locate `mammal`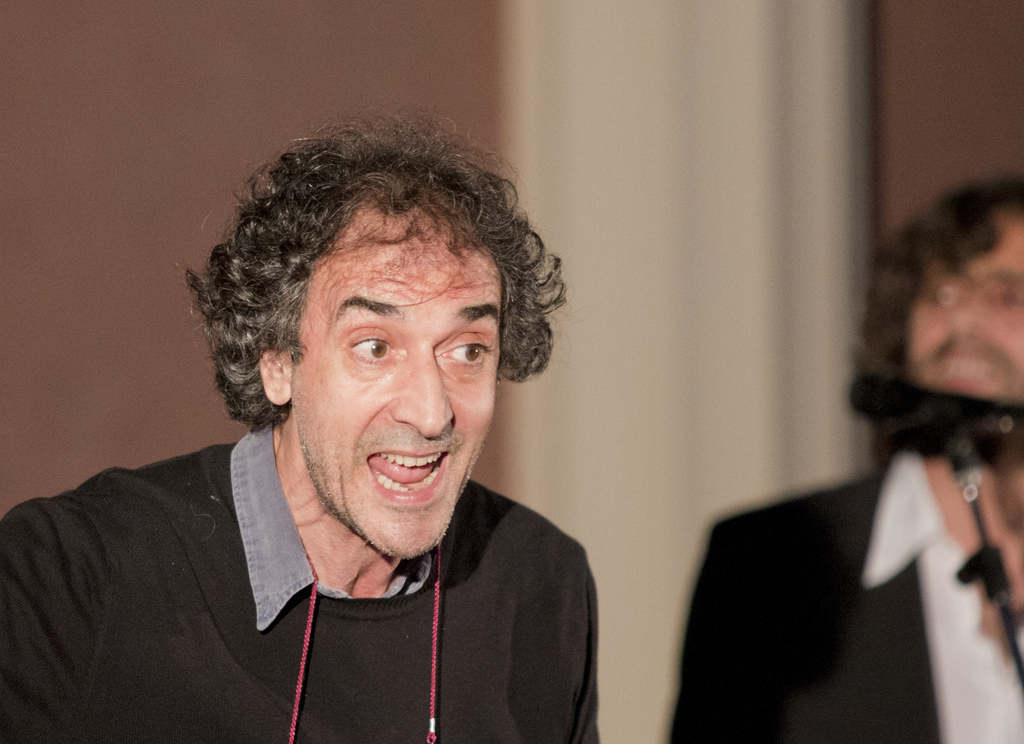
x1=30, y1=140, x2=686, y2=731
